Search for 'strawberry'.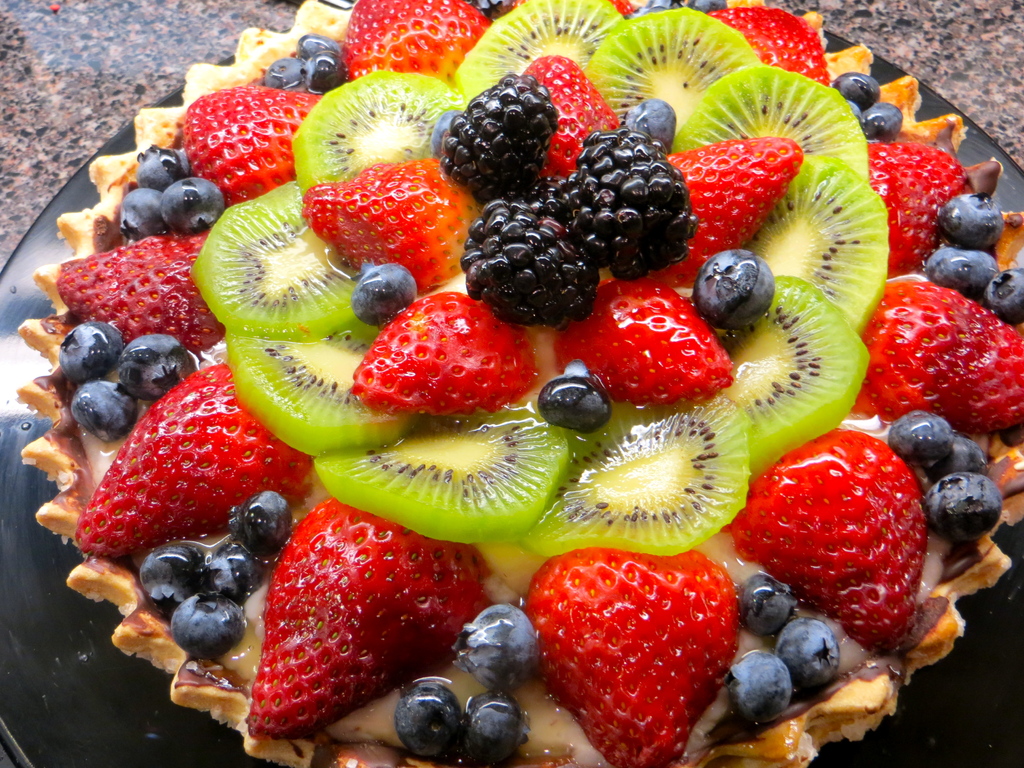
Found at bbox=[561, 272, 740, 392].
